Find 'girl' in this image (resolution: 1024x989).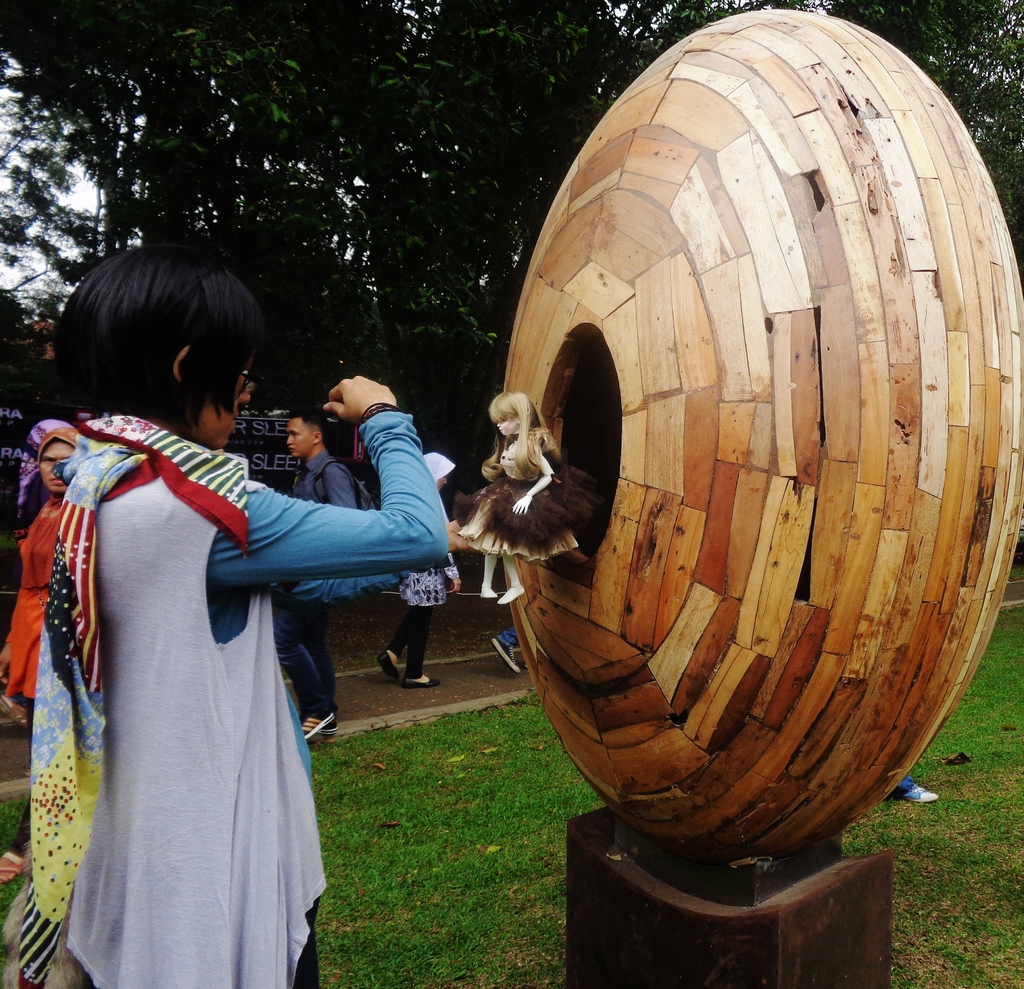
region(0, 420, 76, 885).
